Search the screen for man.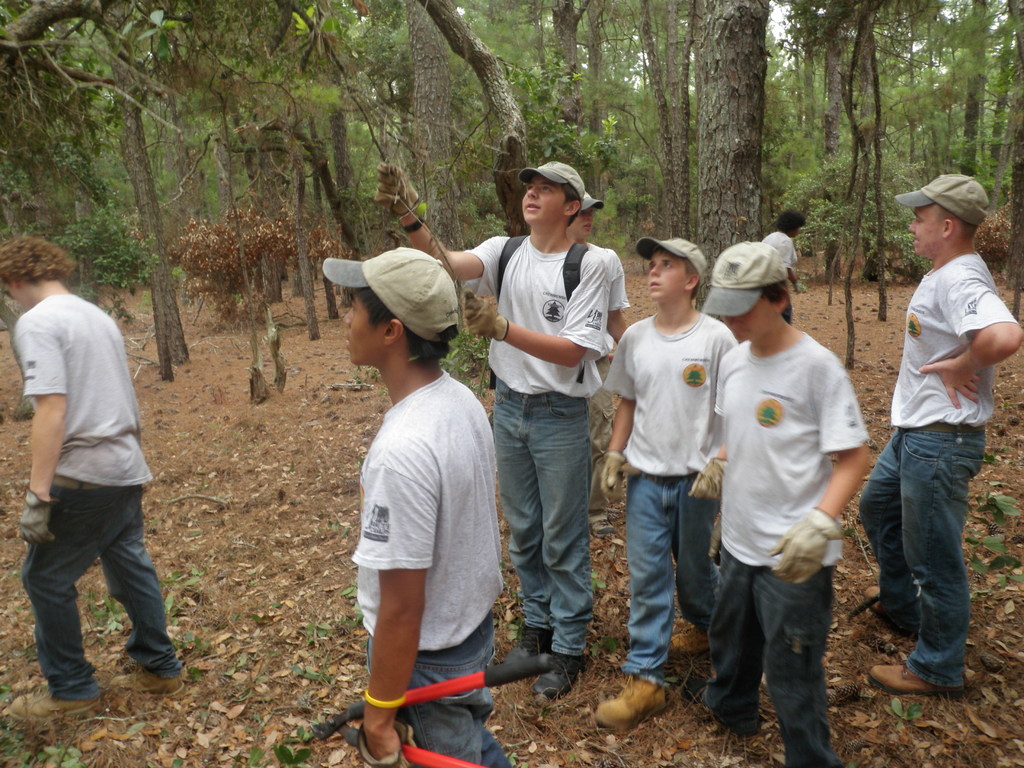
Found at 572/186/630/586.
